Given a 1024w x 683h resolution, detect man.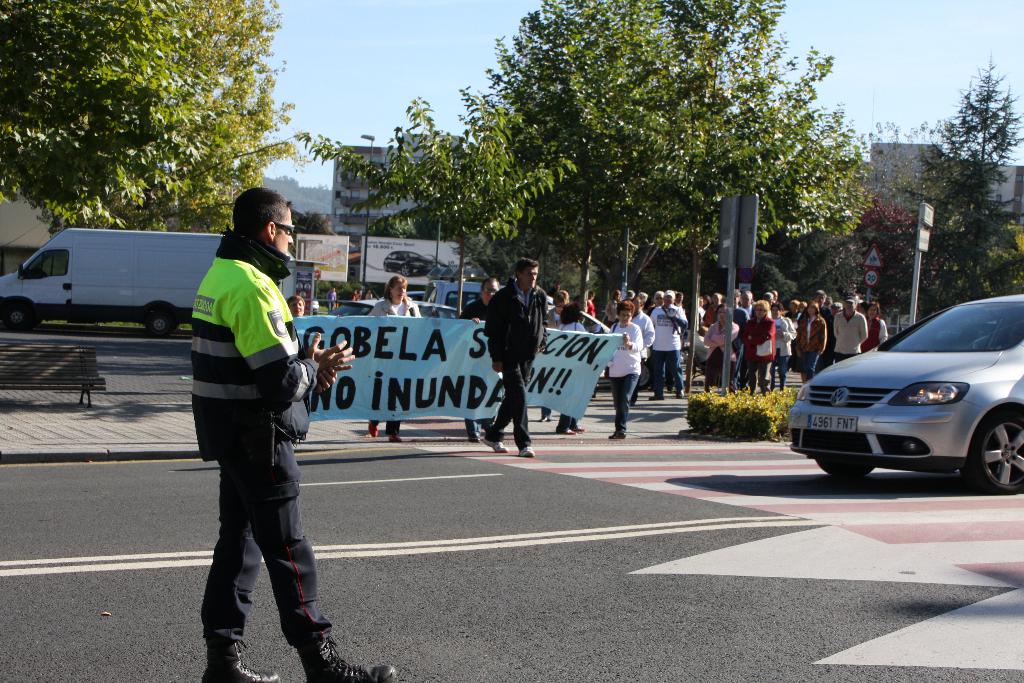
select_region(482, 258, 548, 459).
